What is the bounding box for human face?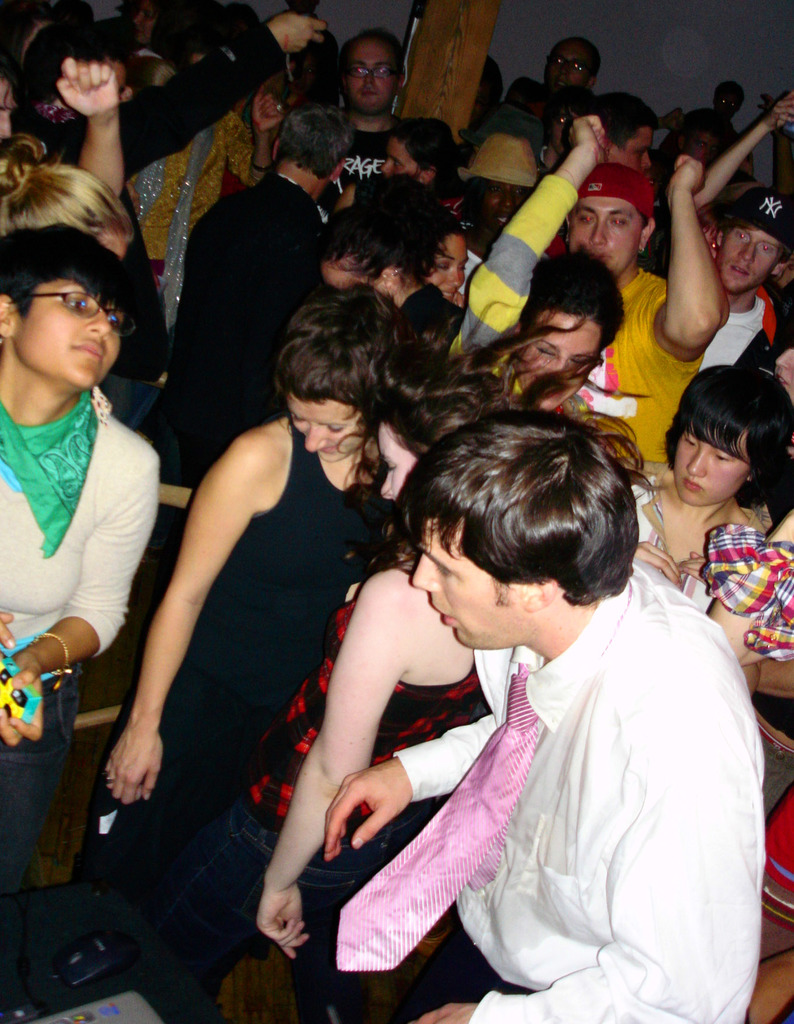
(379, 420, 412, 502).
